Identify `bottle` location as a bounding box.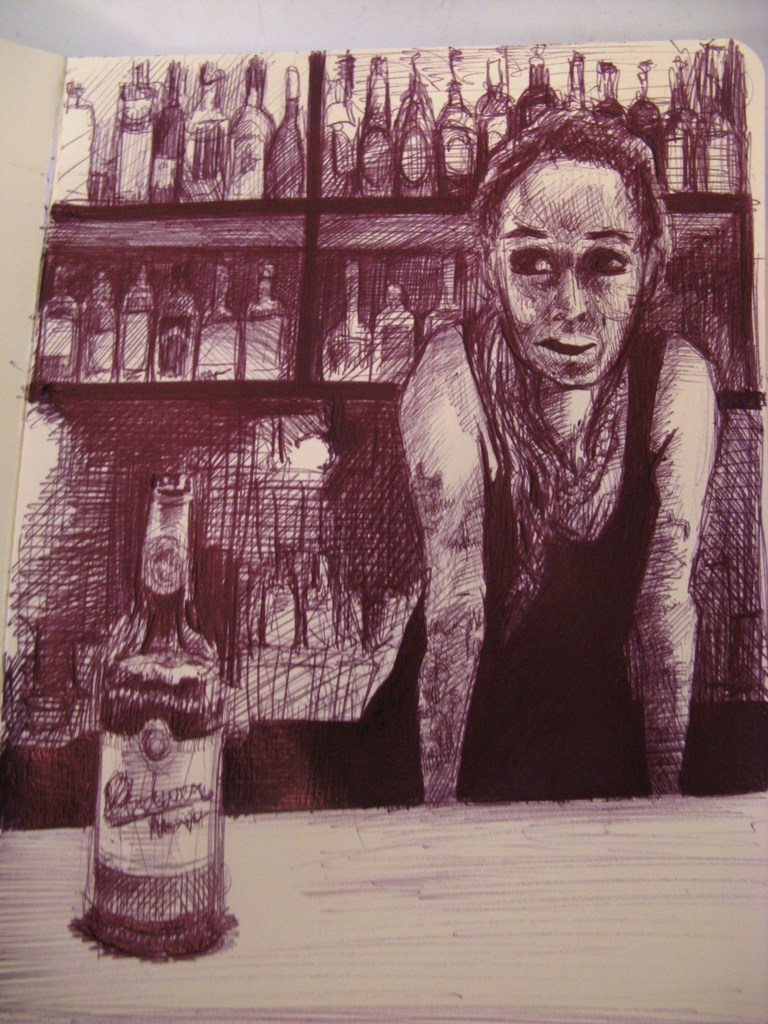
[140, 56, 190, 199].
